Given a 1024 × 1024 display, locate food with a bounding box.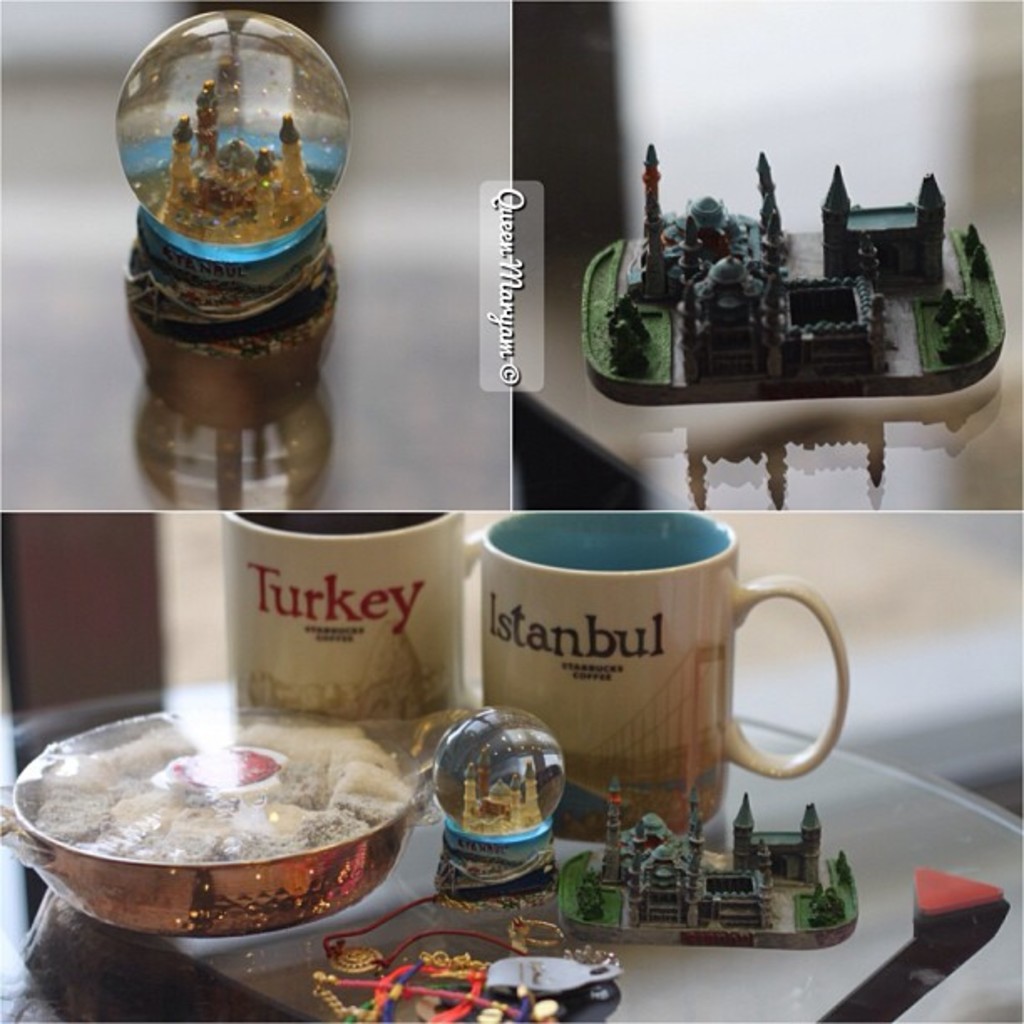
Located: region(32, 714, 417, 852).
